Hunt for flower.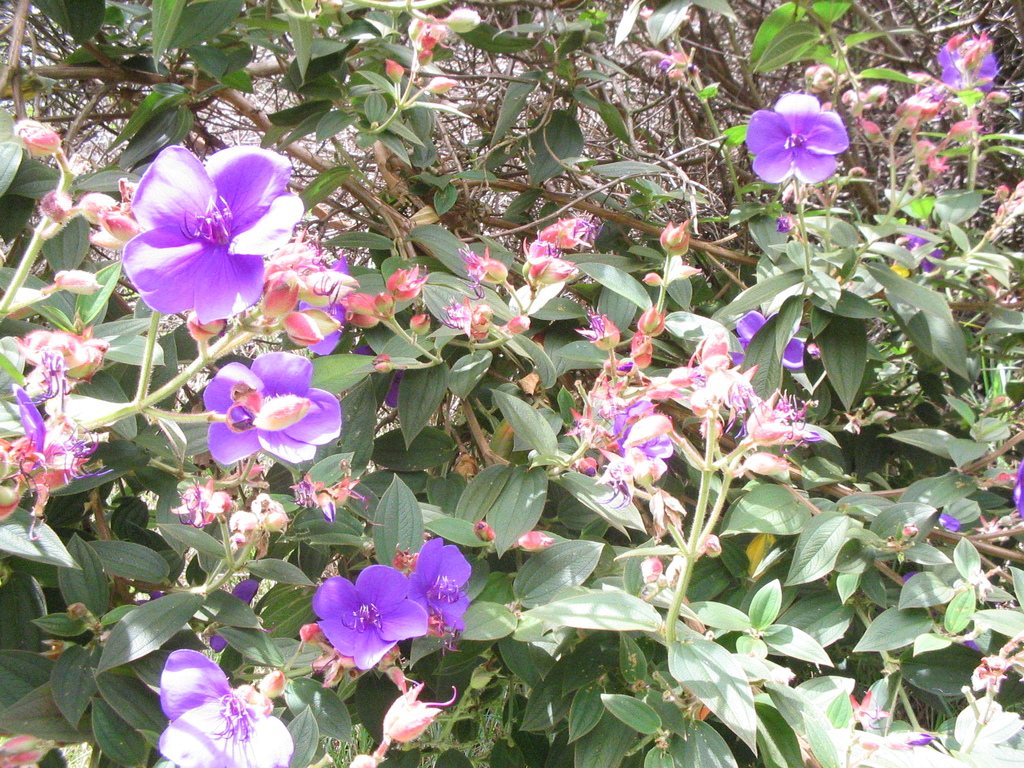
Hunted down at bbox=[387, 60, 404, 85].
